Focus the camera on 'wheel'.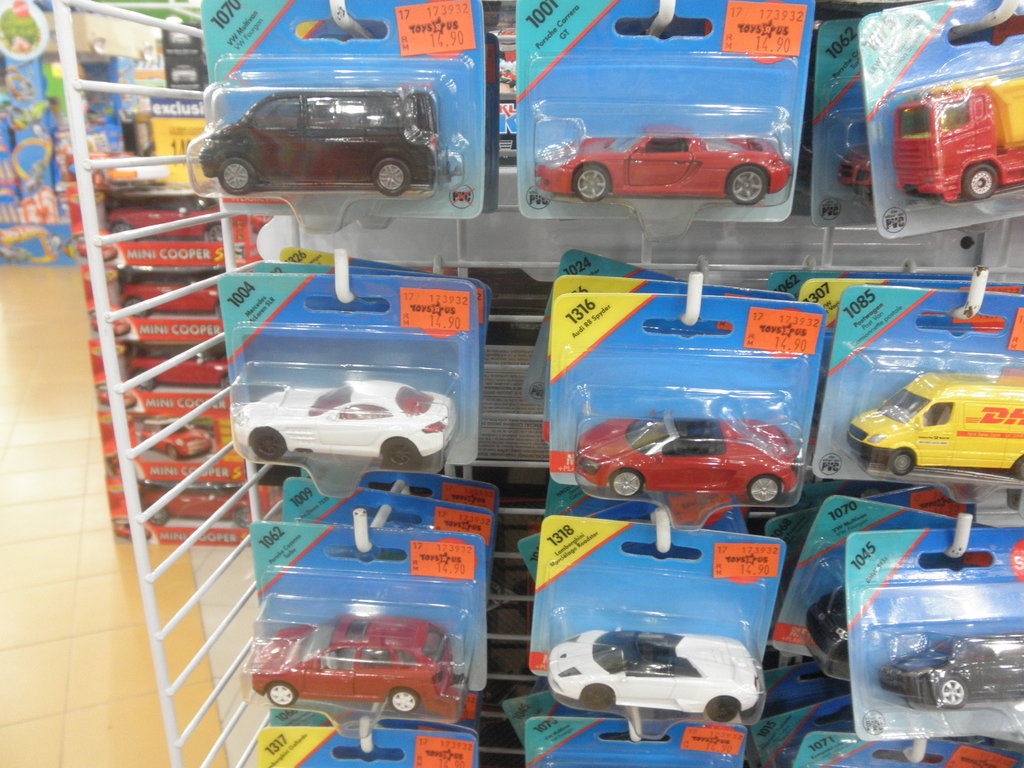
Focus region: bbox=[890, 450, 913, 474].
